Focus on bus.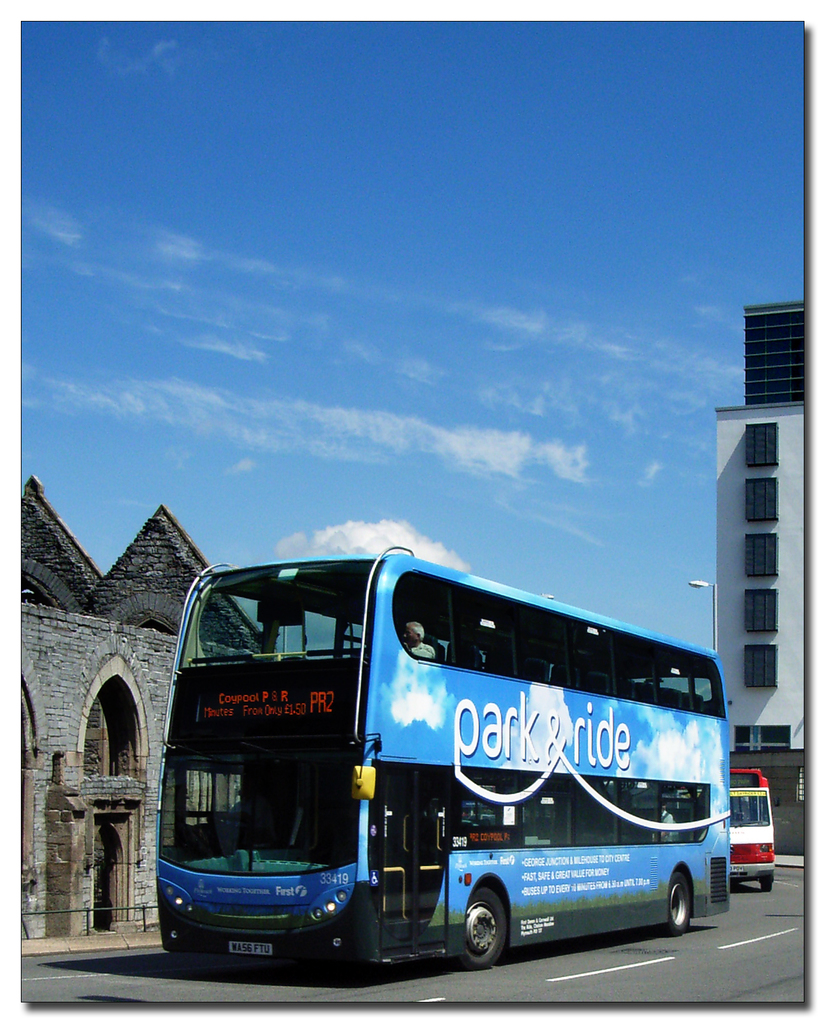
Focused at region(151, 545, 730, 972).
